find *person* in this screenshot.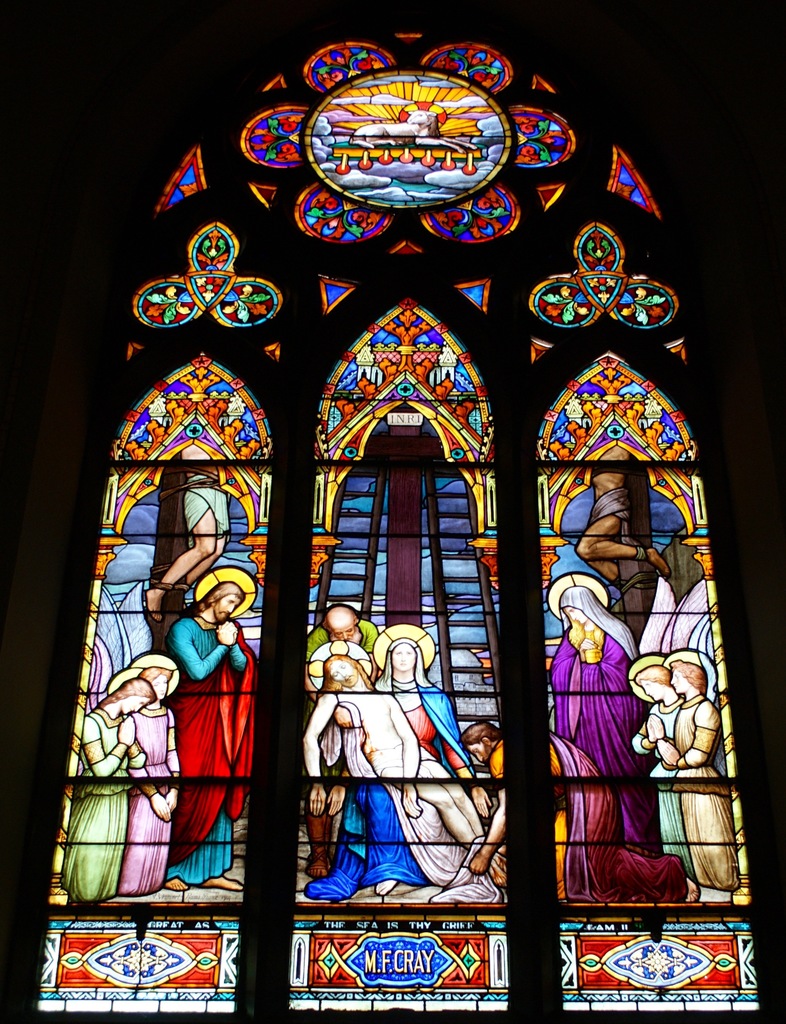
The bounding box for *person* is bbox=(170, 586, 263, 896).
